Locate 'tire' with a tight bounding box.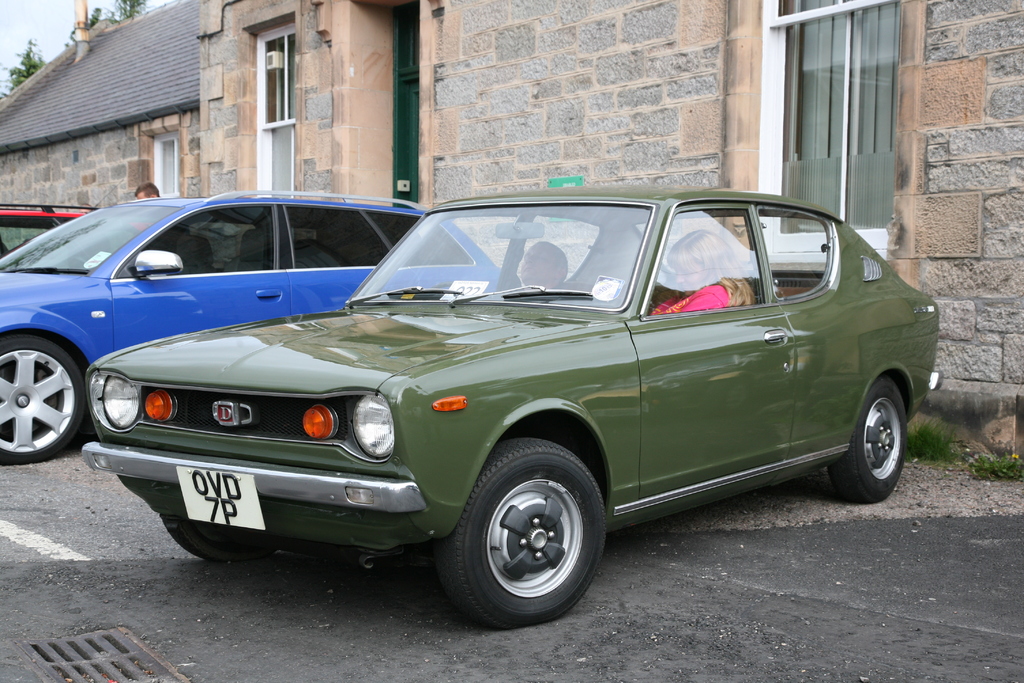
left=454, top=458, right=602, bottom=630.
